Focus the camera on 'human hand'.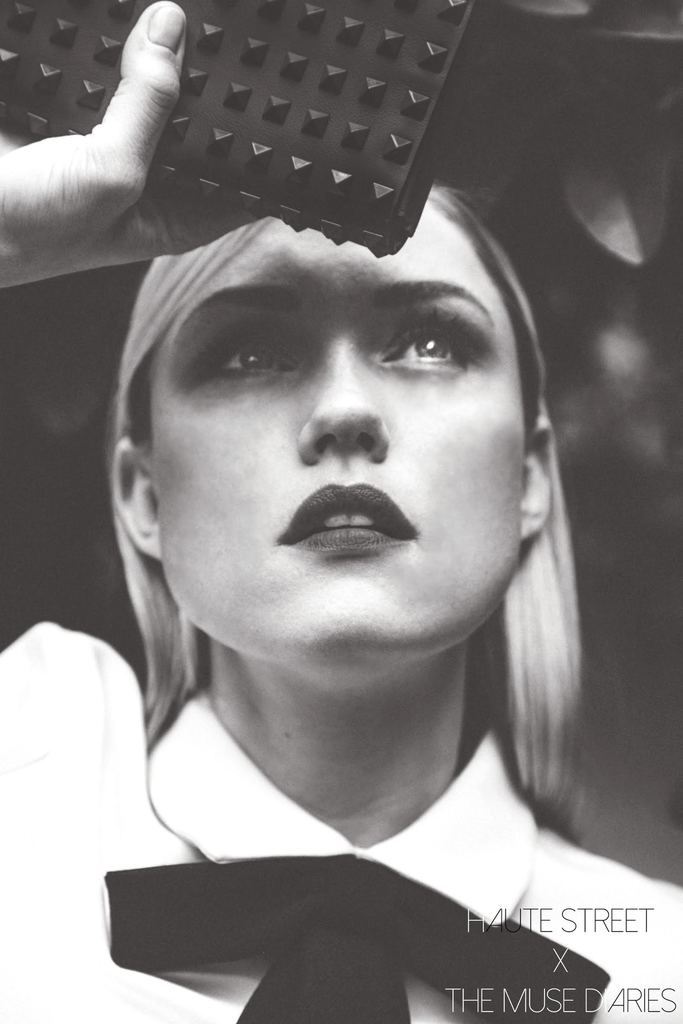
Focus region: region(26, 3, 220, 291).
